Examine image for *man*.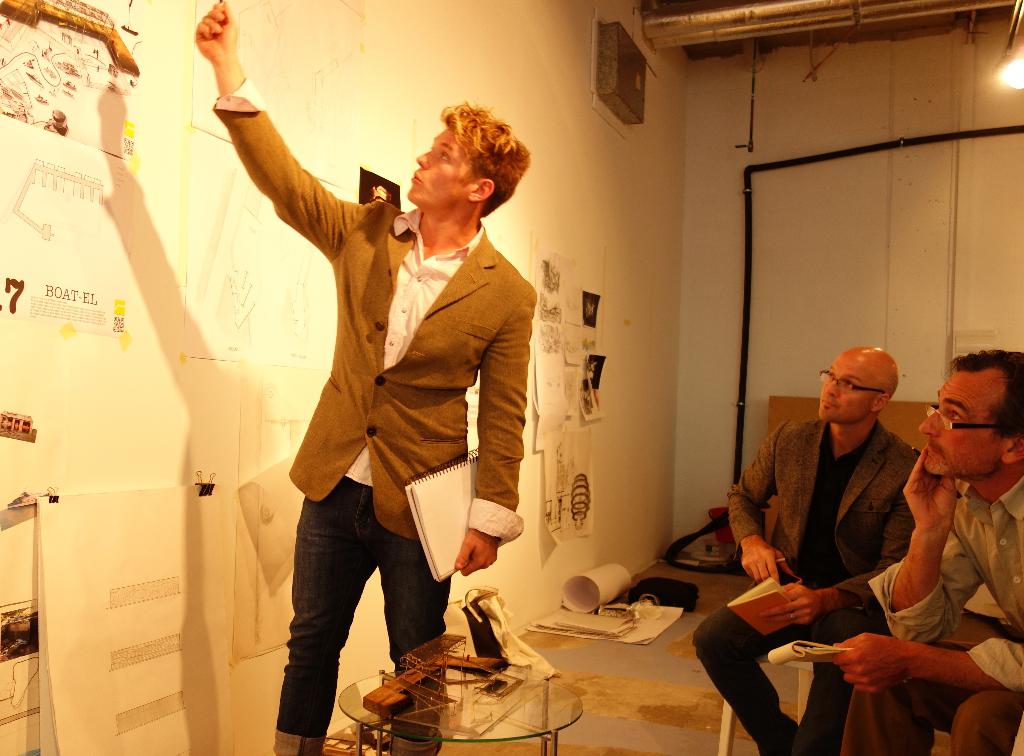
Examination result: <box>691,344,923,755</box>.
